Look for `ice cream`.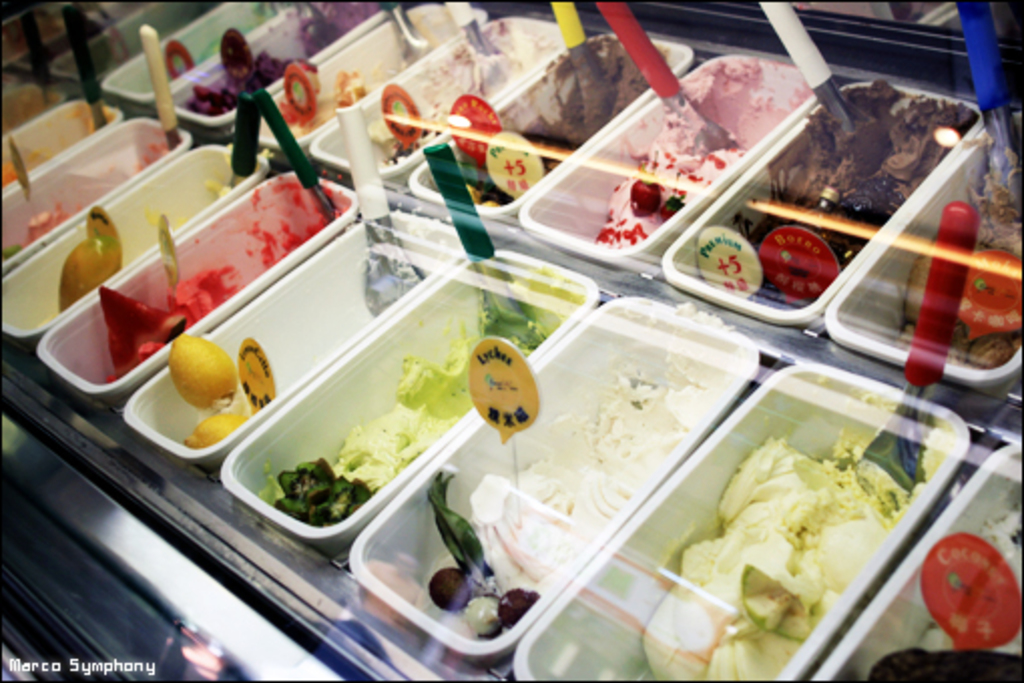
Found: 0 100 118 181.
